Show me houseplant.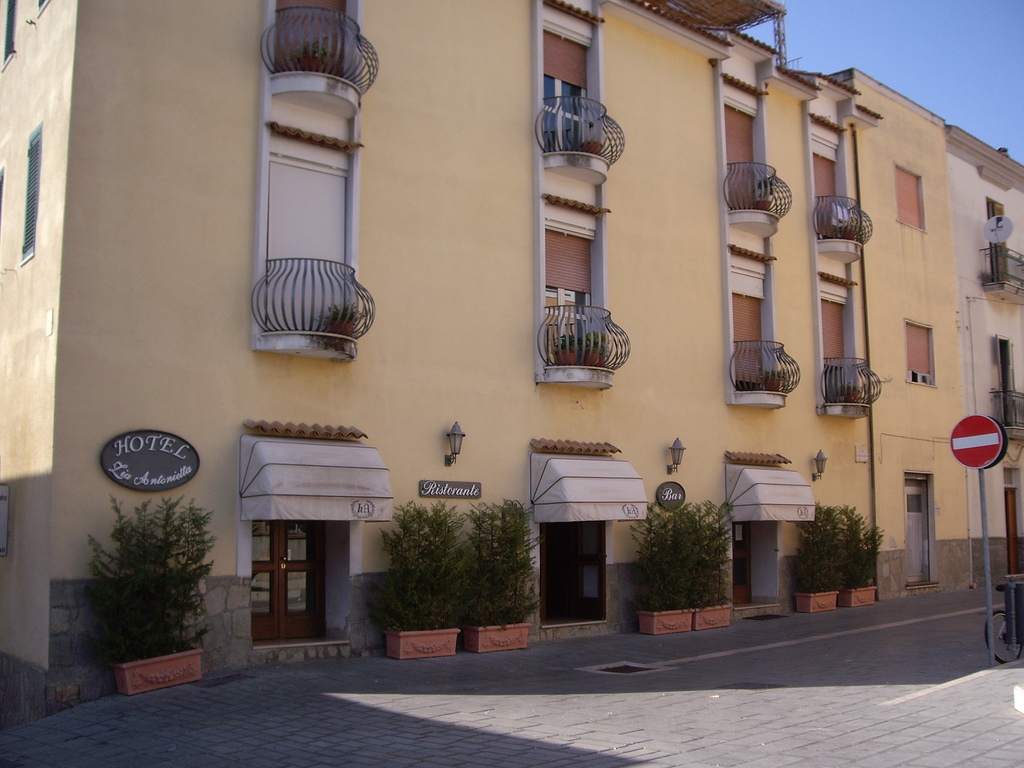
houseplant is here: bbox=(79, 488, 218, 698).
